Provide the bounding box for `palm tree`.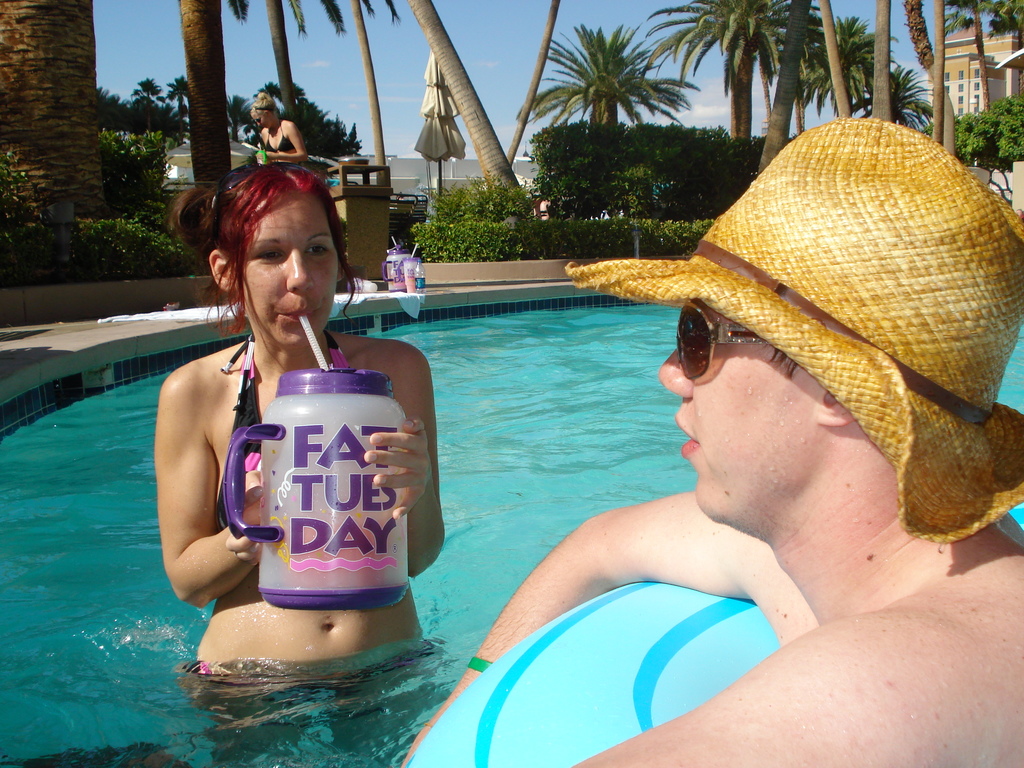
[785, 20, 856, 141].
